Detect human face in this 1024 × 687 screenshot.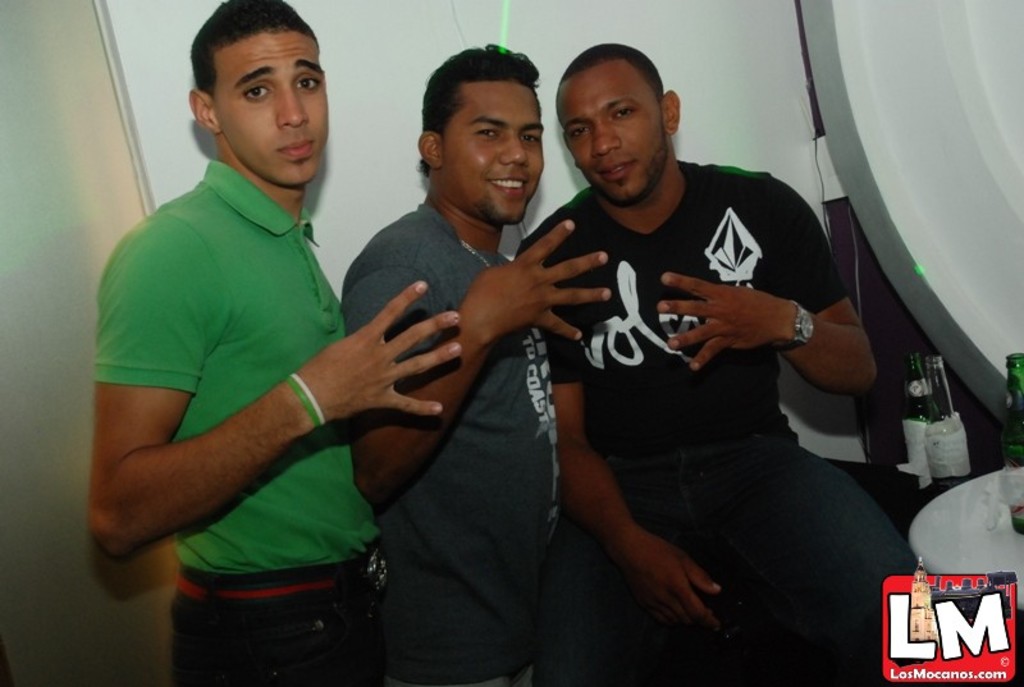
Detection: 215/29/329/184.
